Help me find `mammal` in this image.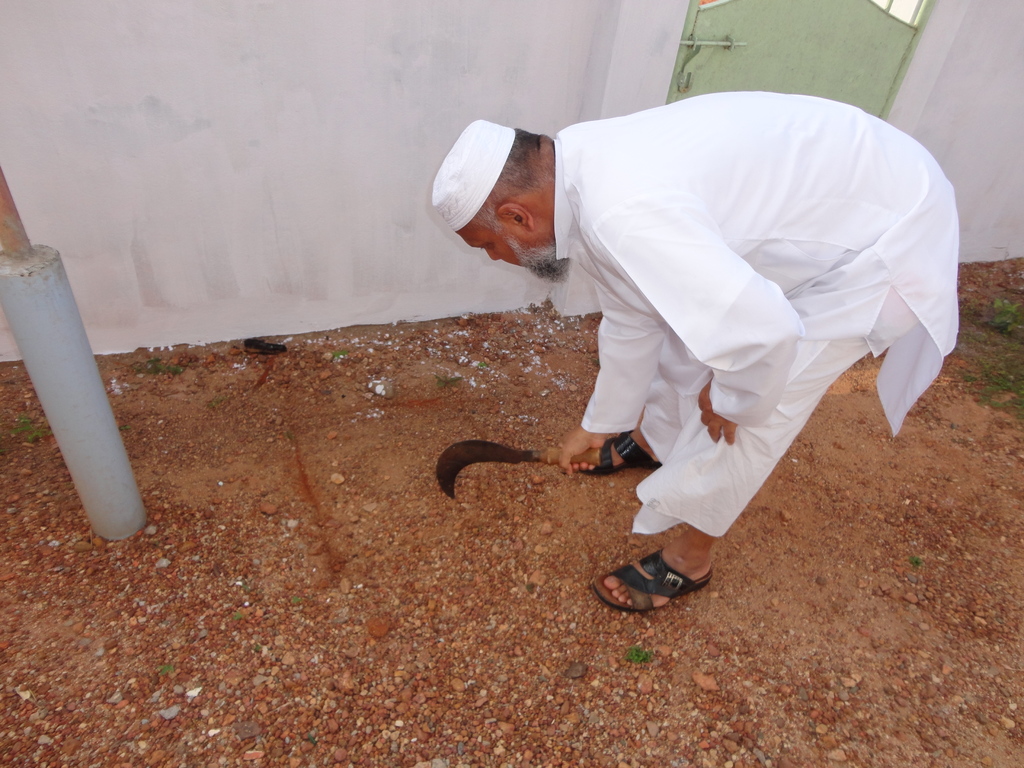
Found it: box=[457, 97, 961, 553].
